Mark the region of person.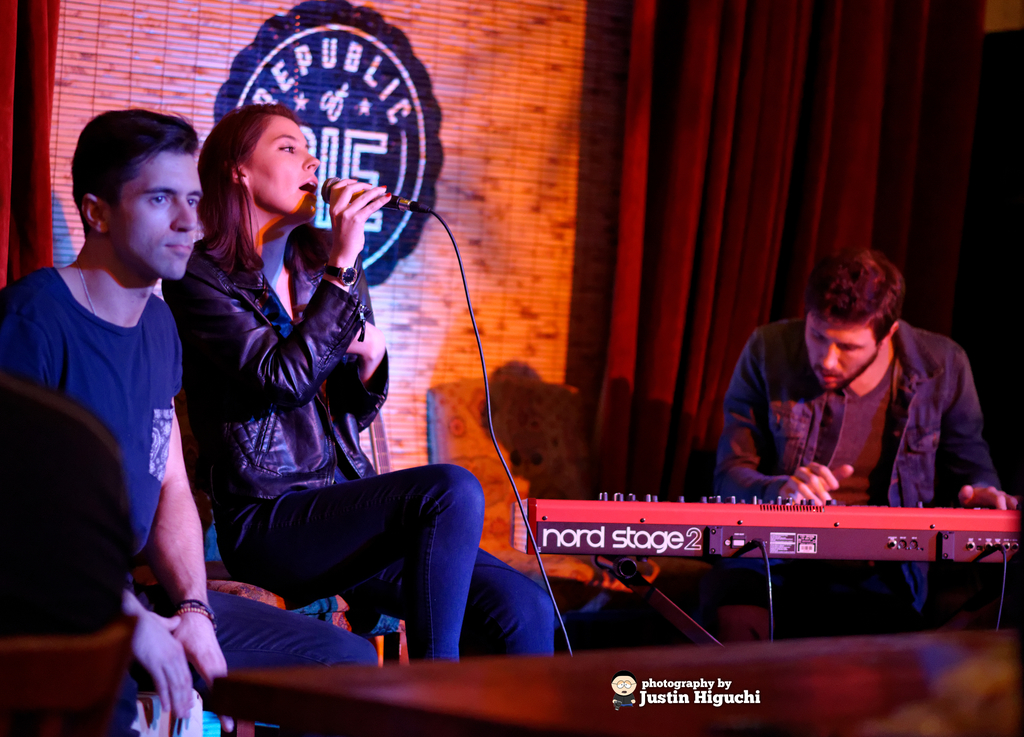
Region: <box>0,106,388,736</box>.
